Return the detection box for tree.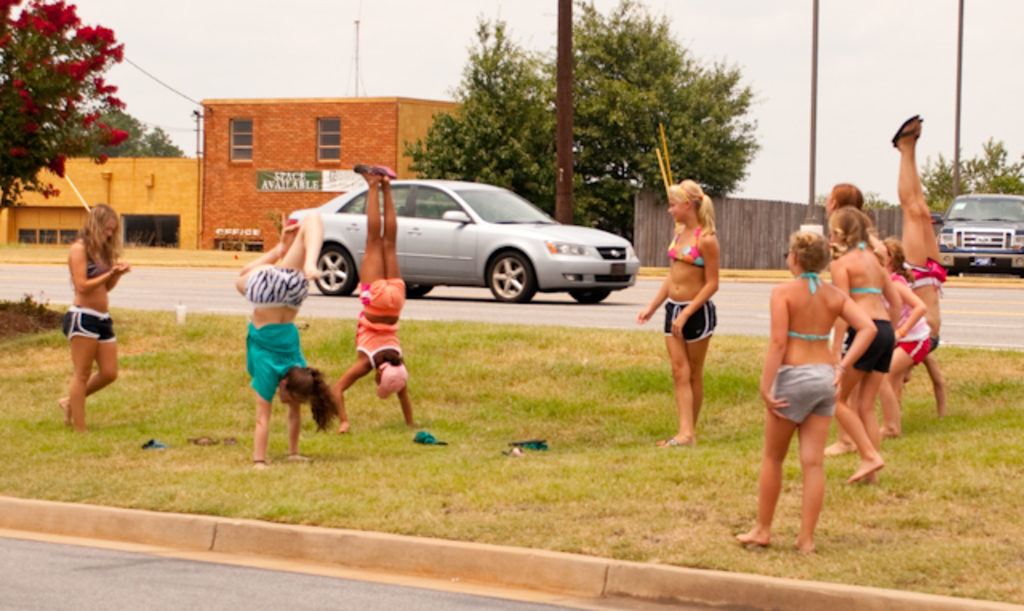
<region>922, 138, 1022, 224</region>.
